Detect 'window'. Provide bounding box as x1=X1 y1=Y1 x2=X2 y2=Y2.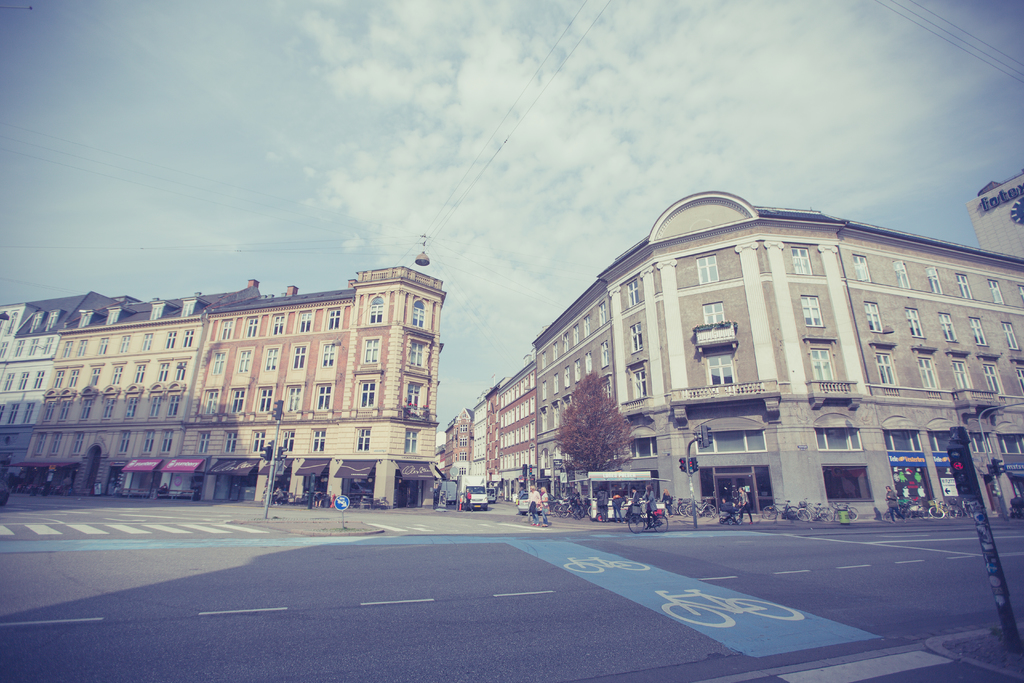
x1=543 y1=406 x2=550 y2=429.
